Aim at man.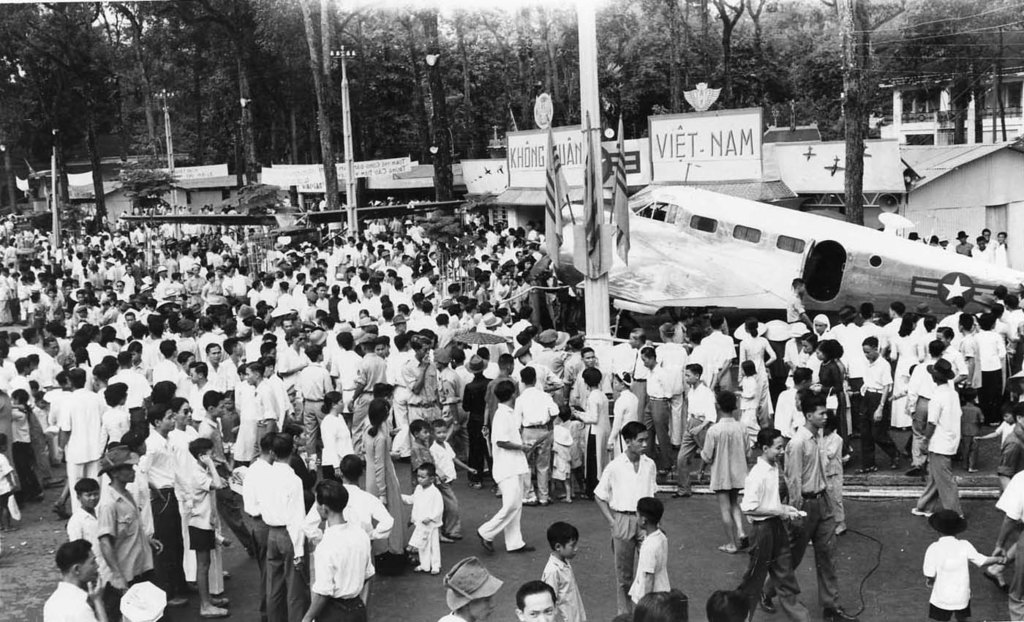
Aimed at l=696, t=311, r=733, b=394.
